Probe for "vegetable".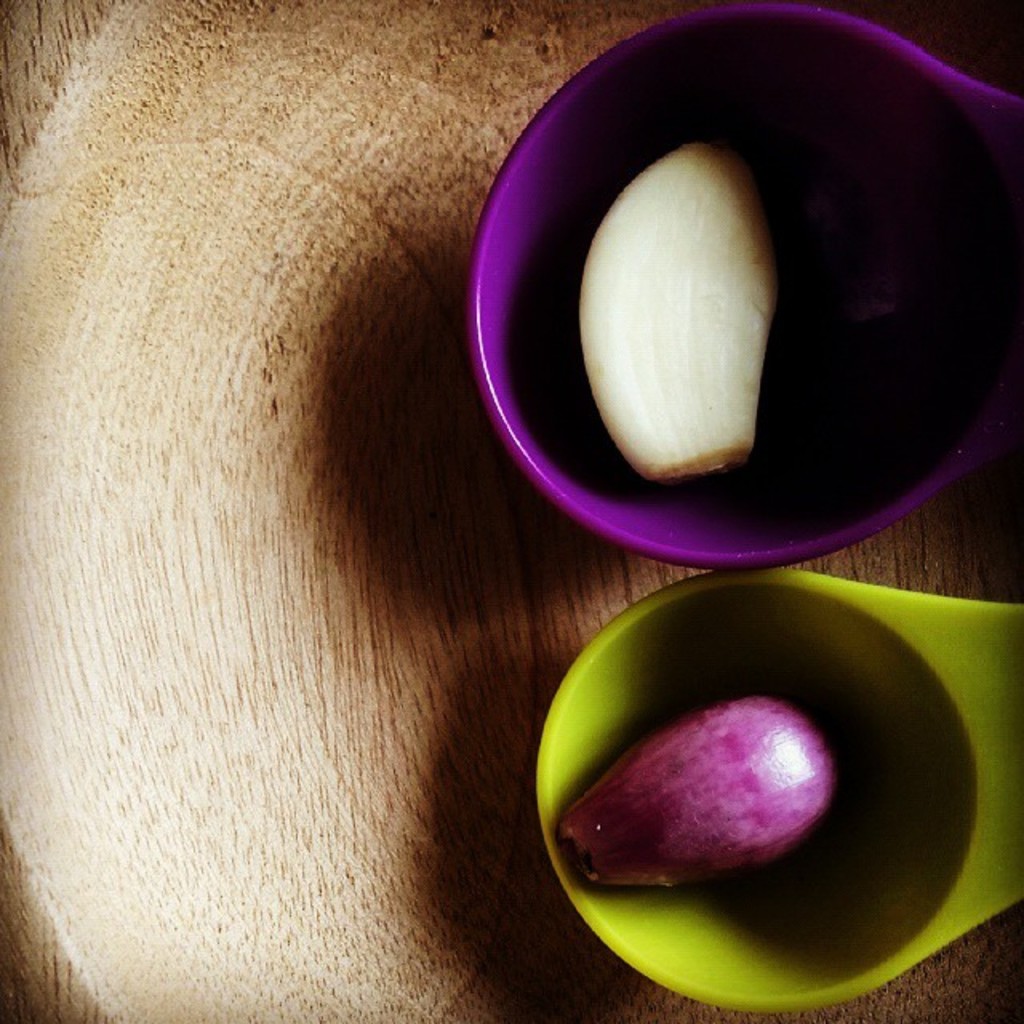
Probe result: [x1=565, y1=701, x2=837, y2=890].
